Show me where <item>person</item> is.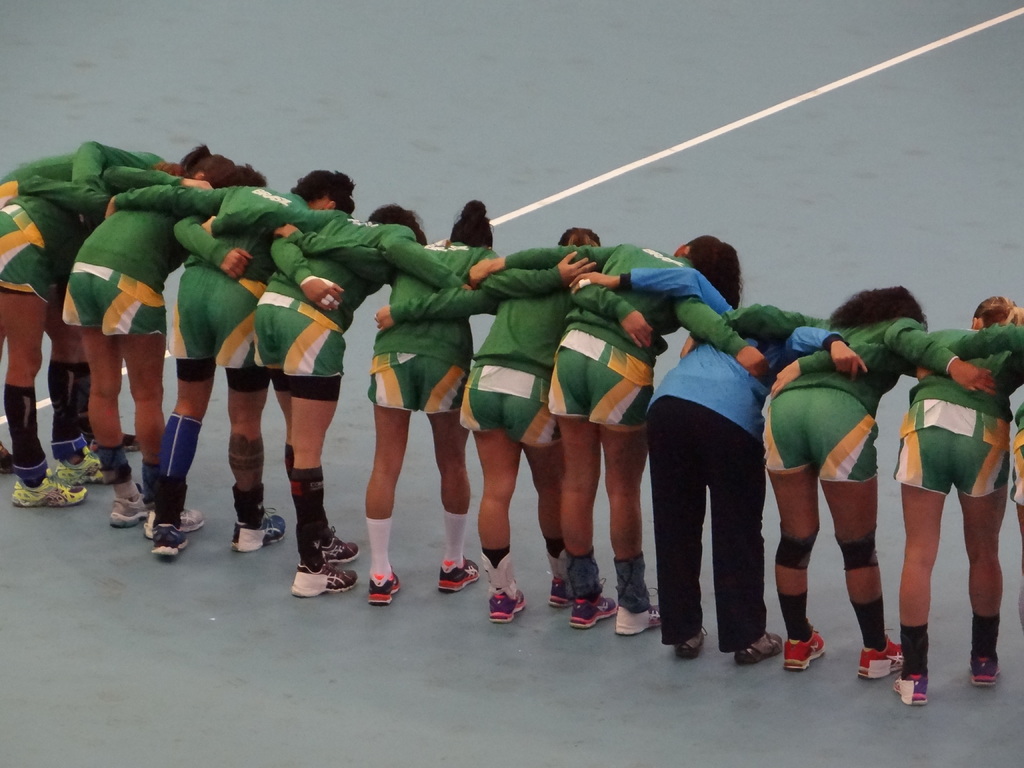
<item>person</item> is at <region>920, 318, 1023, 625</region>.
